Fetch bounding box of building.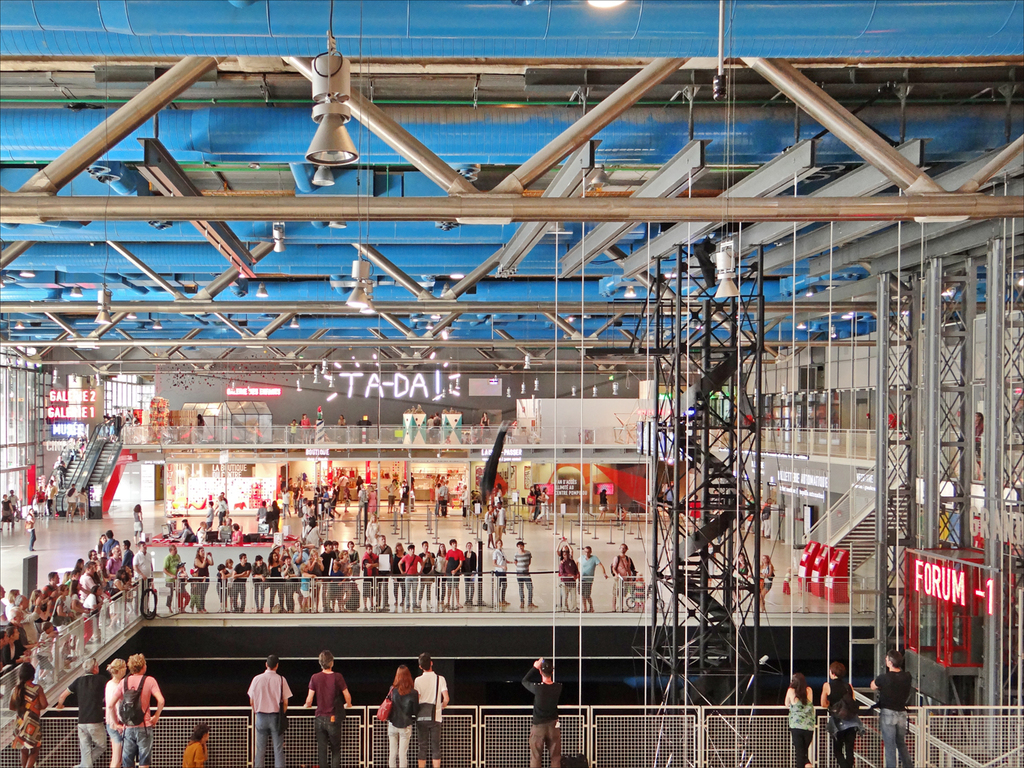
Bbox: 0, 0, 1023, 767.
